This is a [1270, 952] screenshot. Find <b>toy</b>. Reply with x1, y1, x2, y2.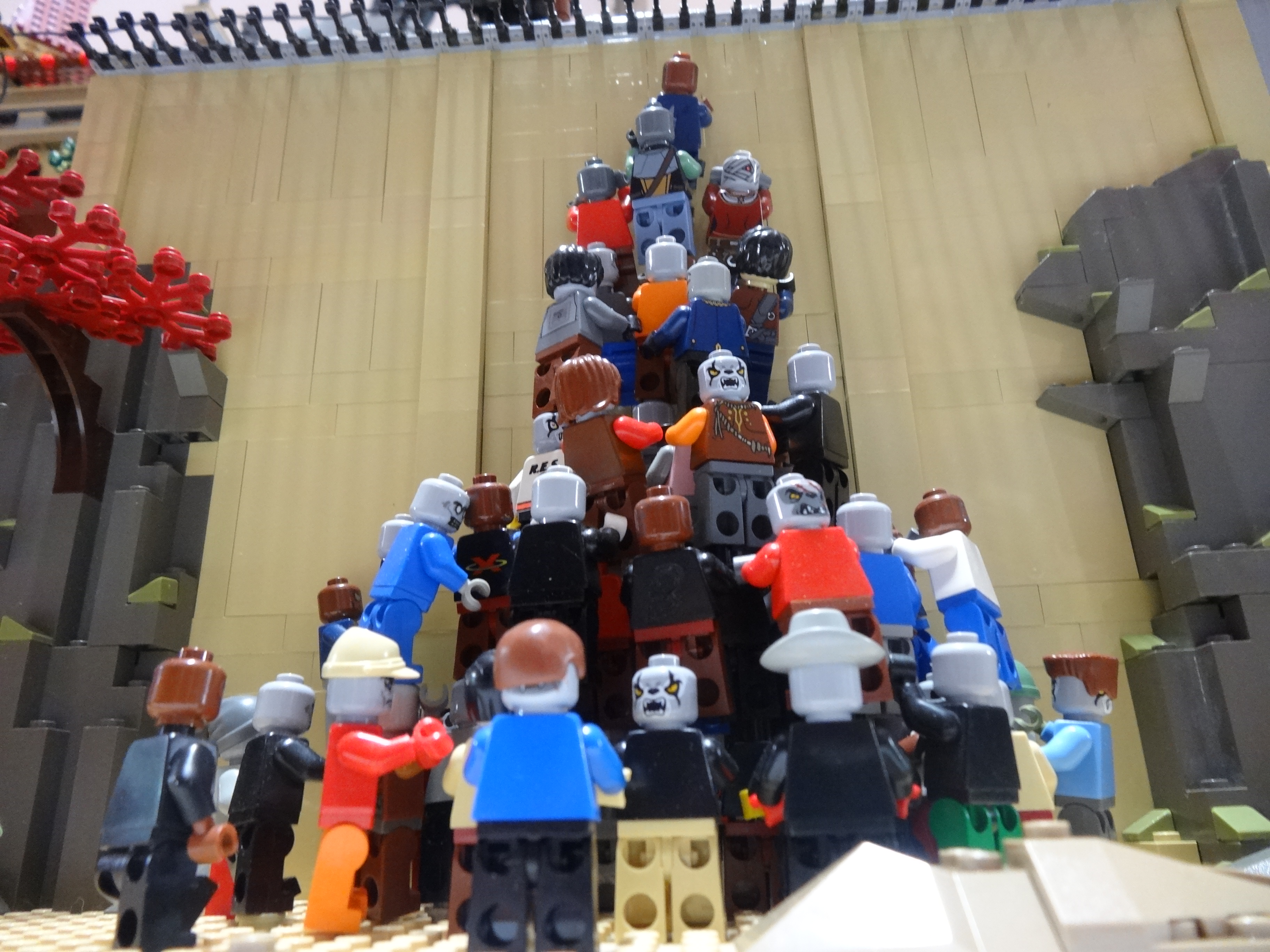
214, 35, 246, 79.
